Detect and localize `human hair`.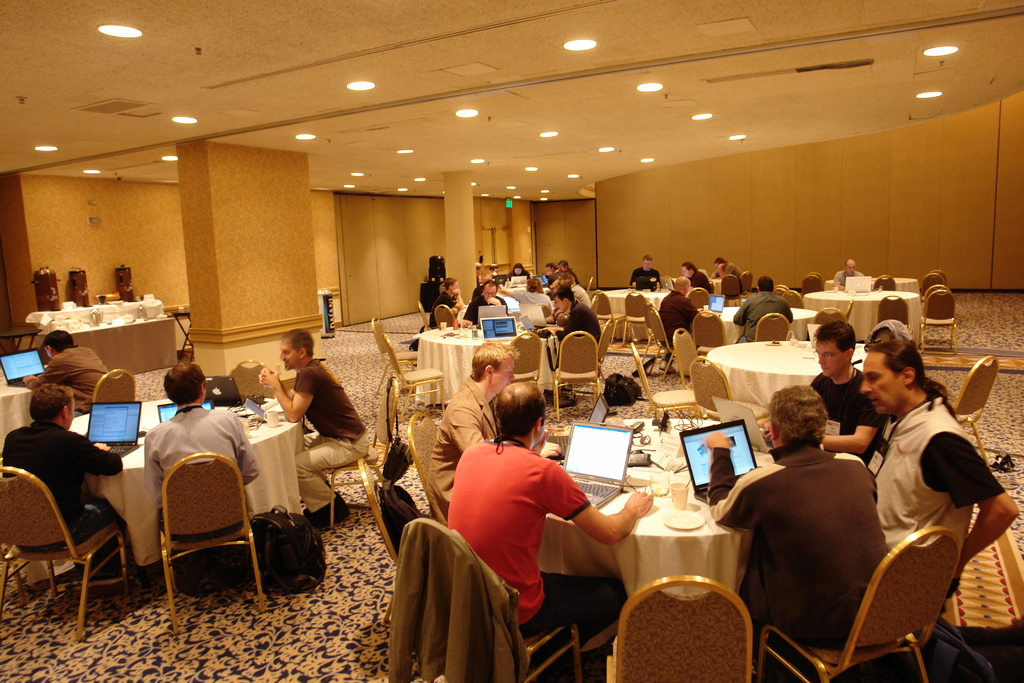
Localized at 556:258:569:268.
